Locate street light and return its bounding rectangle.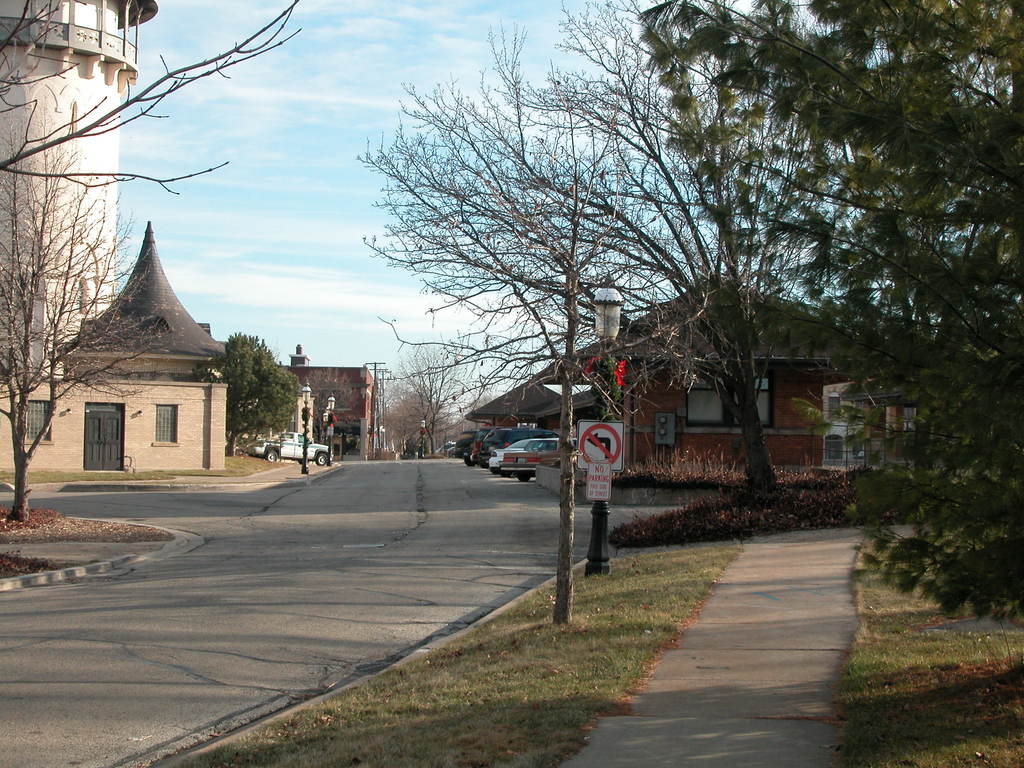
(left=589, top=271, right=625, bottom=576).
